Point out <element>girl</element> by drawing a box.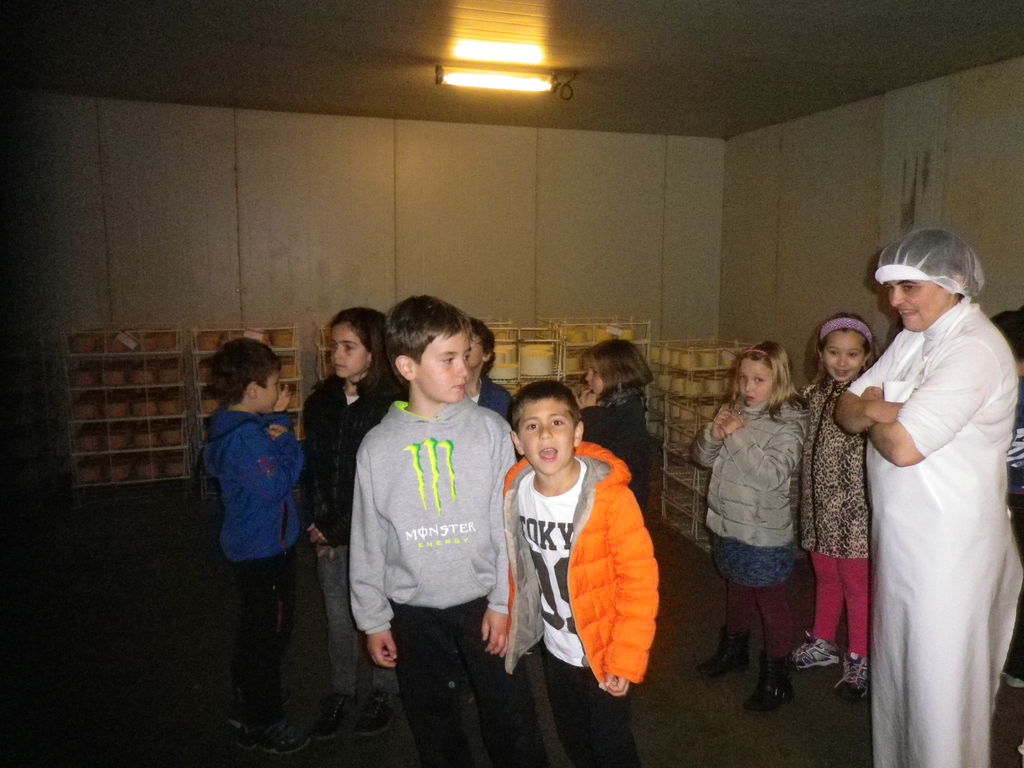
(left=692, top=344, right=811, bottom=710).
